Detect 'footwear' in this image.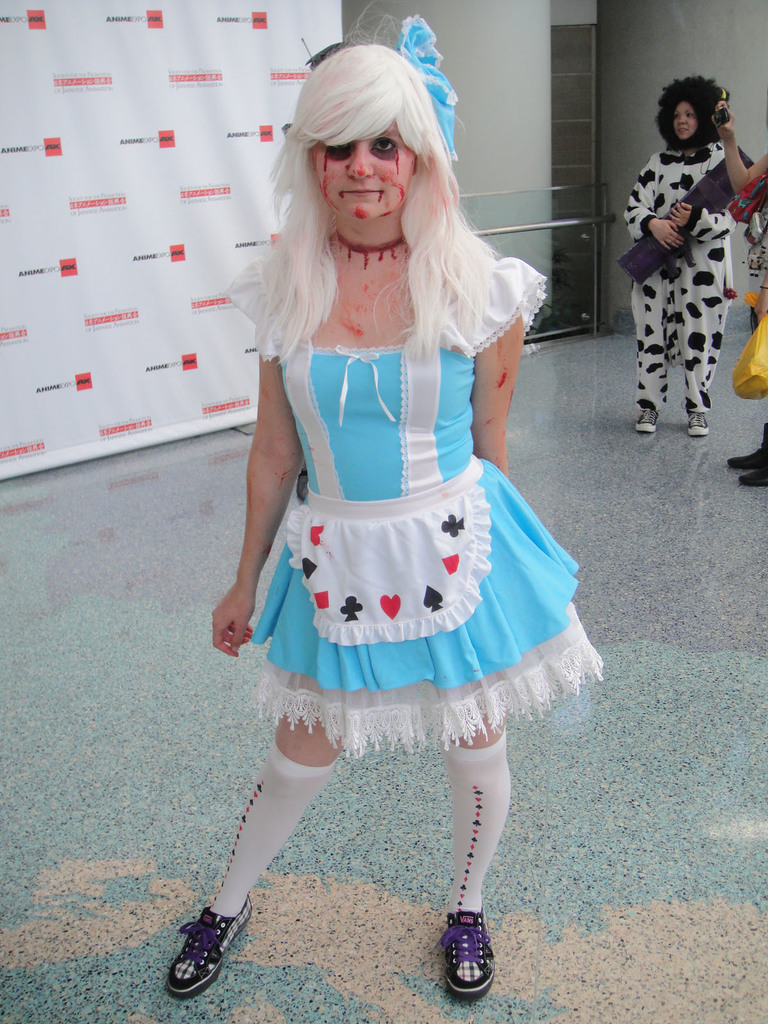
Detection: 636:401:660:429.
